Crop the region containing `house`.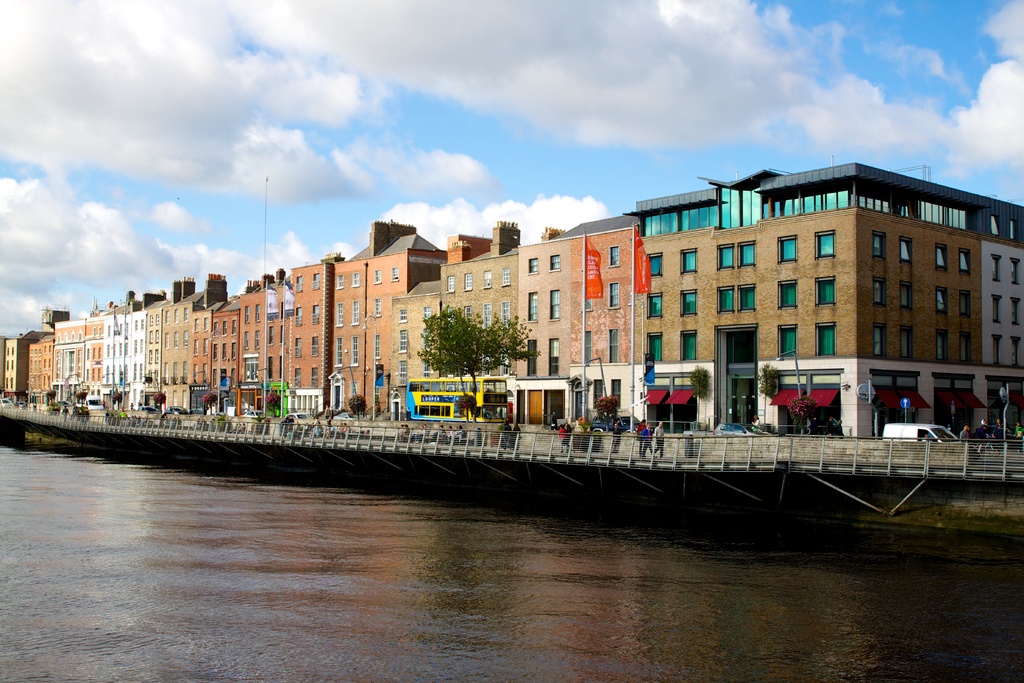
Crop region: {"left": 623, "top": 165, "right": 1023, "bottom": 441}.
